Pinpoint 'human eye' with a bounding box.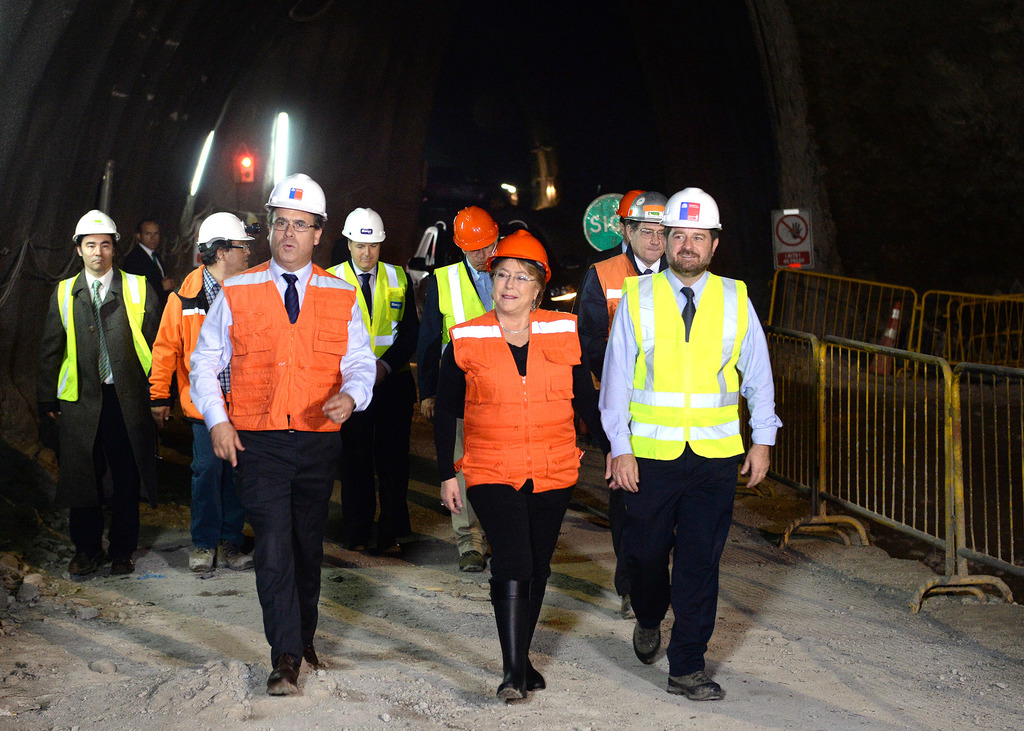
box(513, 269, 528, 281).
